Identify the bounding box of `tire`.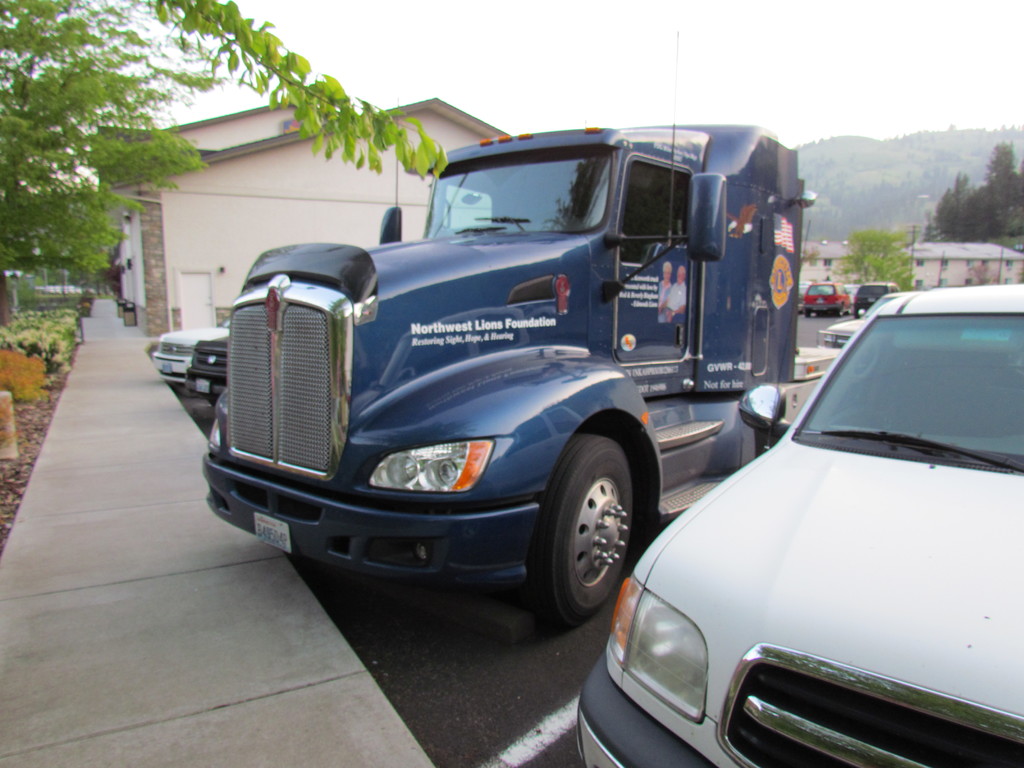
x1=853 y1=298 x2=862 y2=318.
